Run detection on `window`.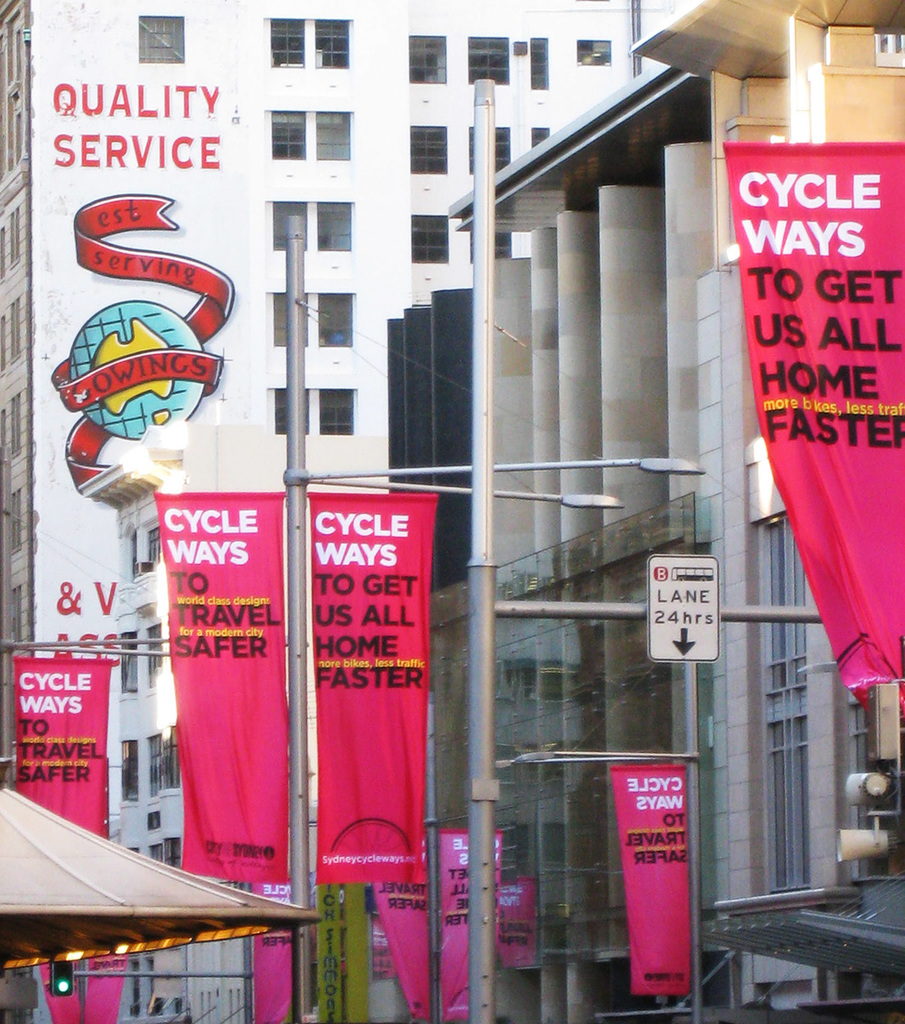
Result: <box>7,209,19,265</box>.
